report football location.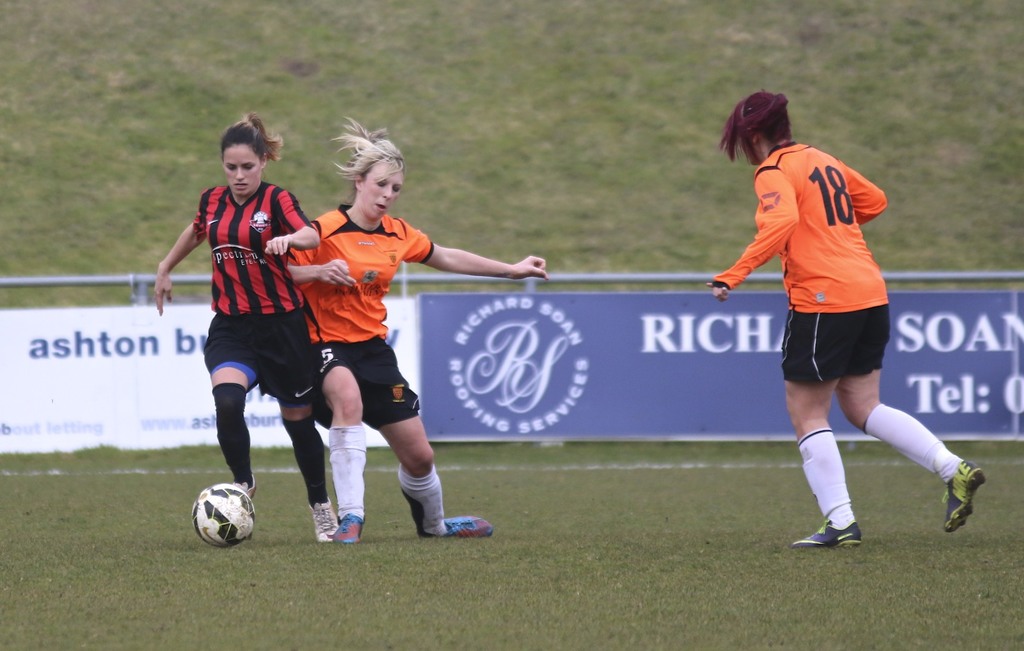
Report: [186,483,257,552].
